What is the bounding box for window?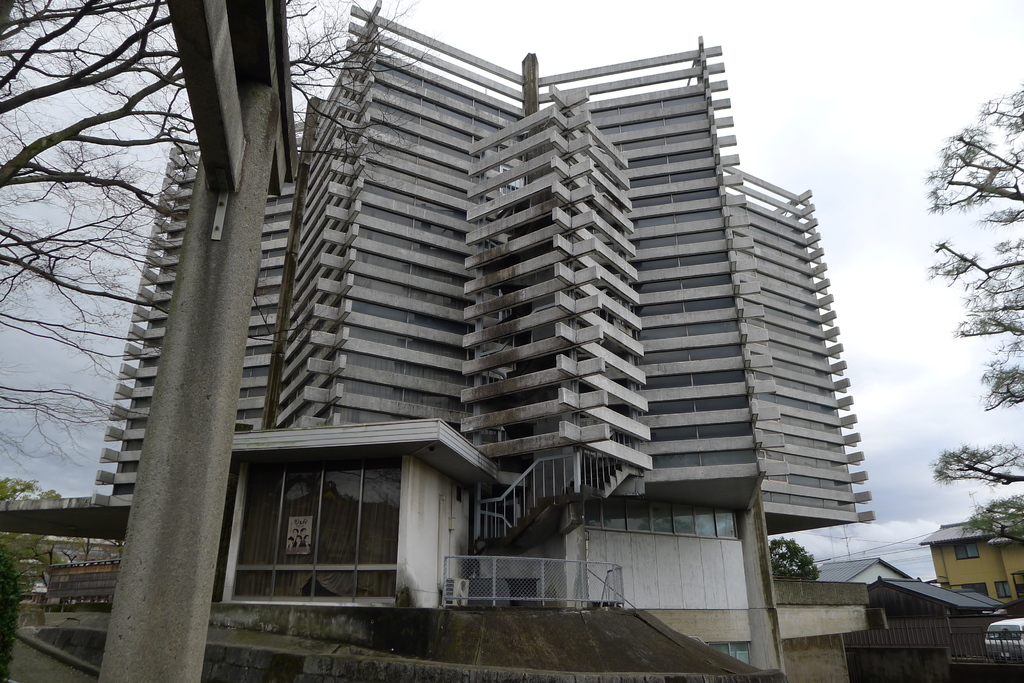
crop(243, 463, 400, 603).
